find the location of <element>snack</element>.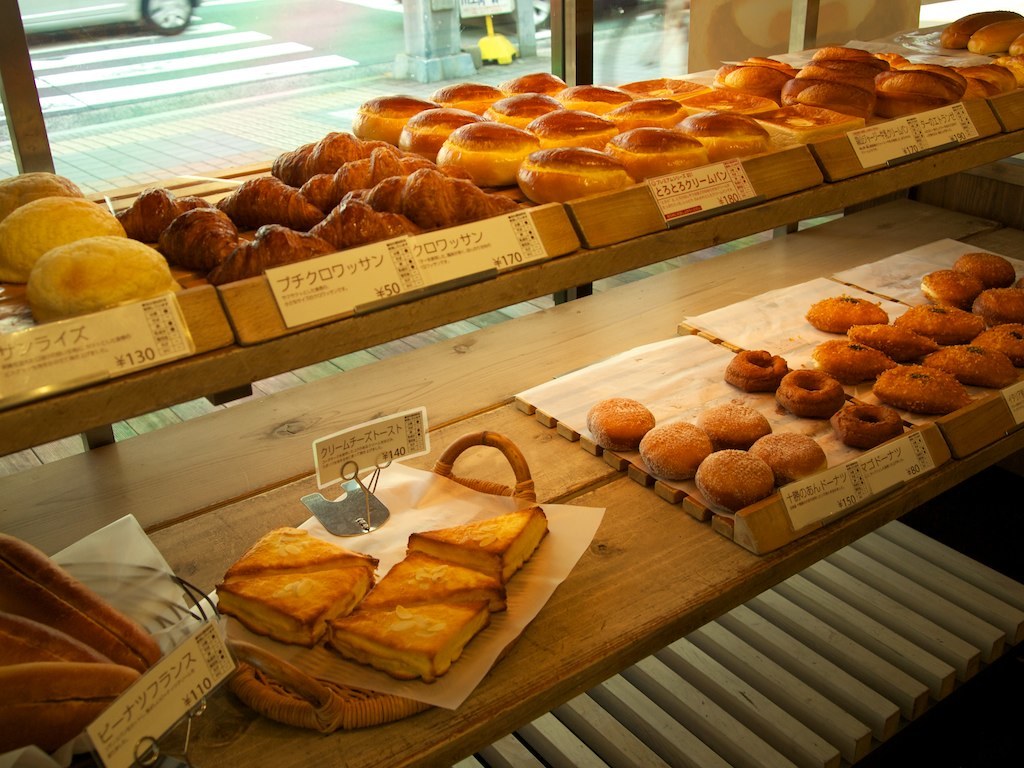
Location: {"x1": 774, "y1": 367, "x2": 844, "y2": 416}.
